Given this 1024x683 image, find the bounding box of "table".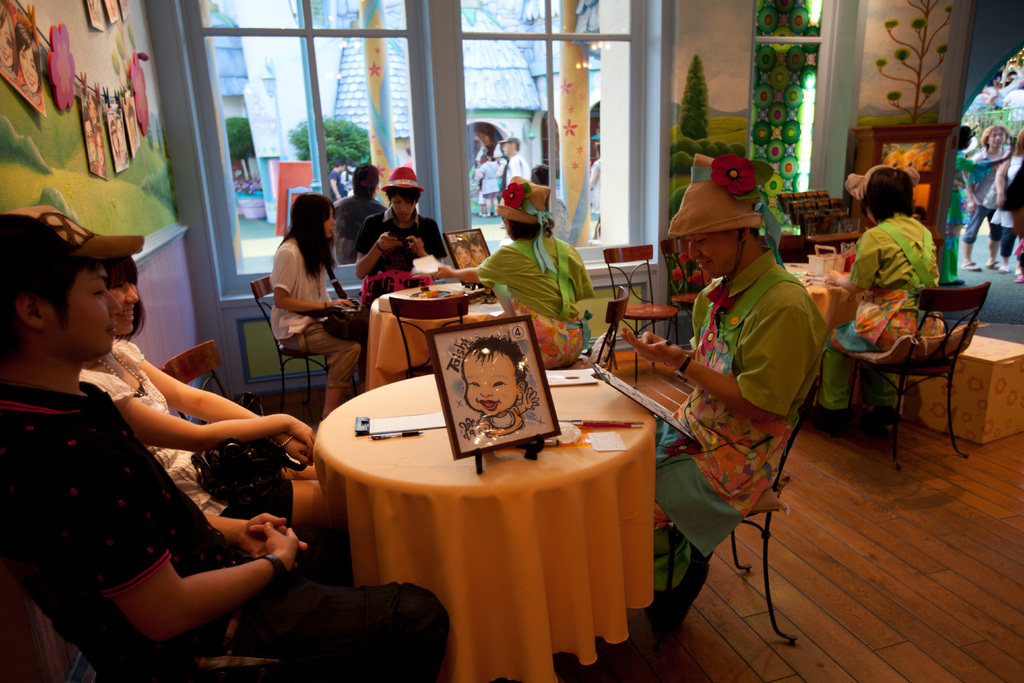
(left=369, top=280, right=507, bottom=383).
